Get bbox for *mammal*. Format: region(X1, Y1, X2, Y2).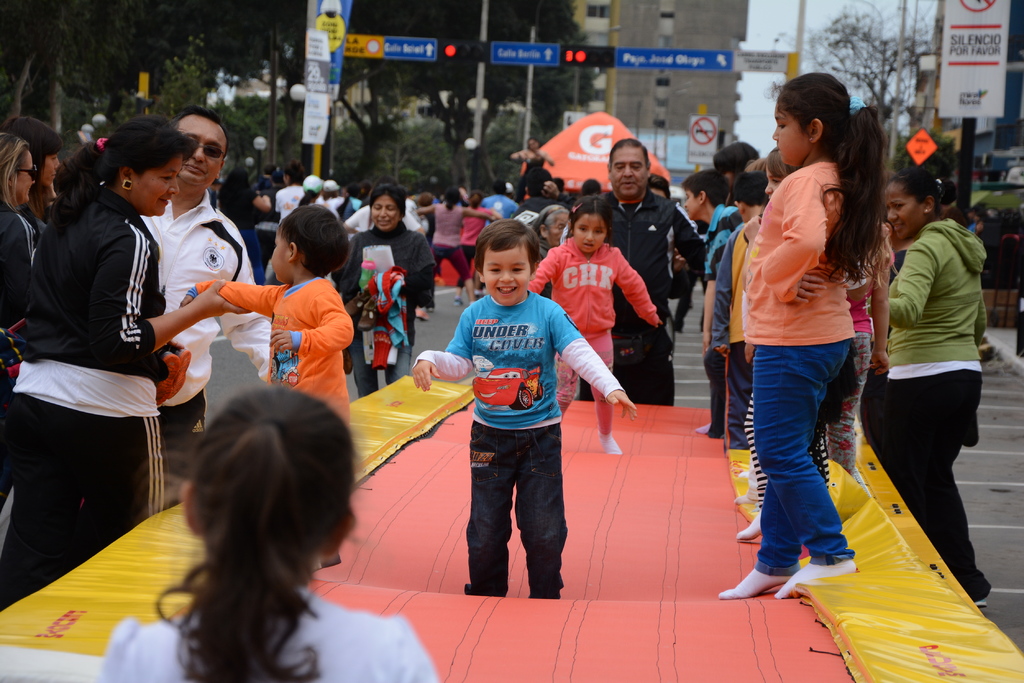
region(719, 66, 881, 596).
